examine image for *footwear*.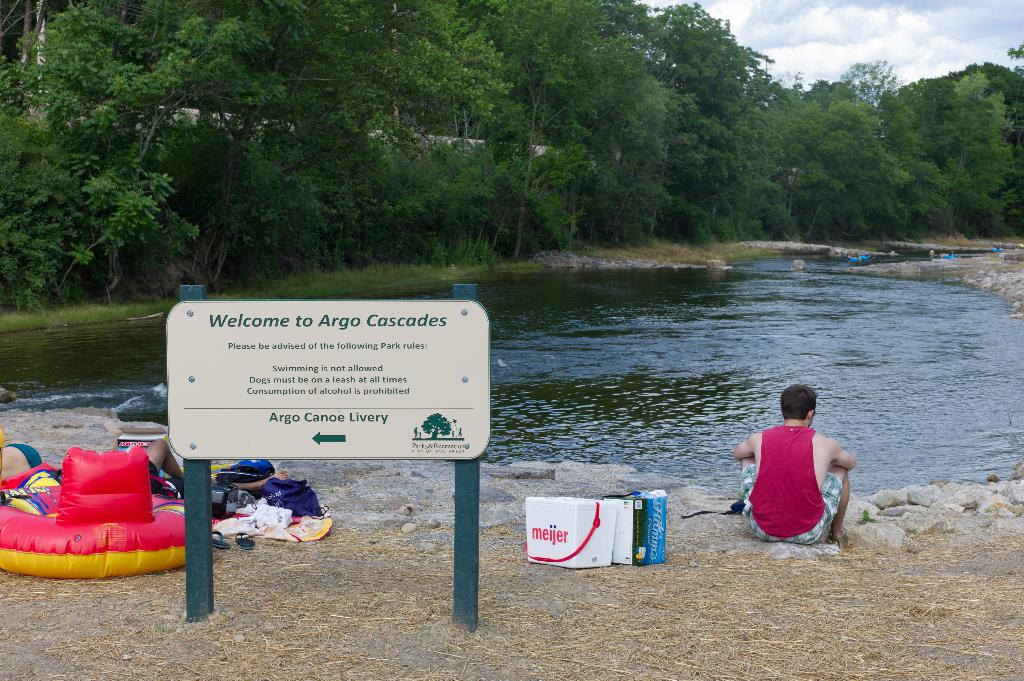
Examination result: pyautogui.locateOnScreen(234, 530, 259, 547).
